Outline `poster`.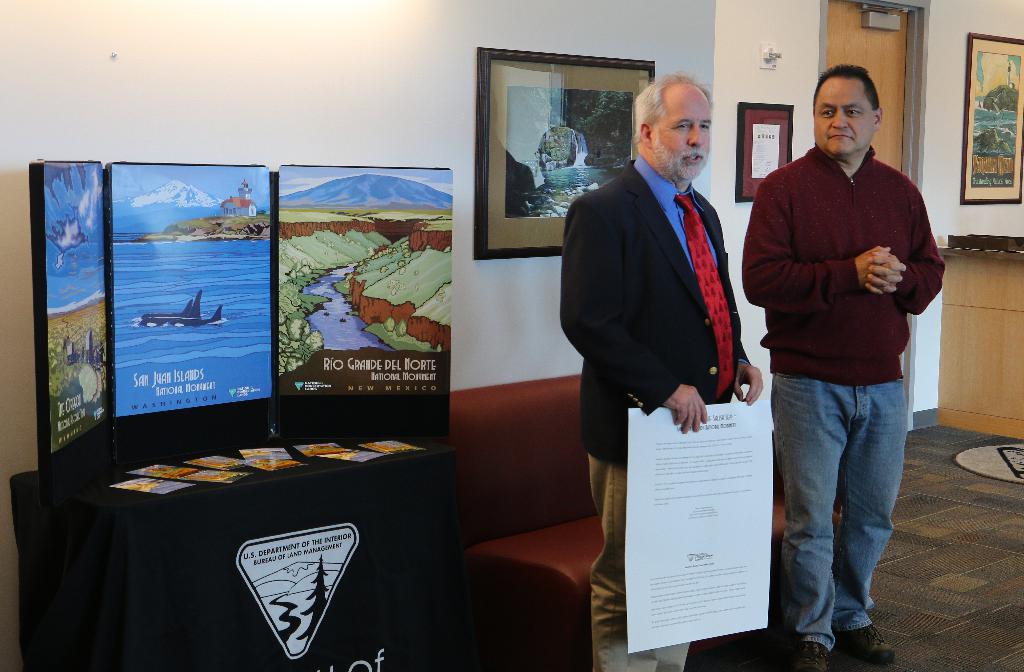
Outline: {"x1": 750, "y1": 124, "x2": 780, "y2": 179}.
